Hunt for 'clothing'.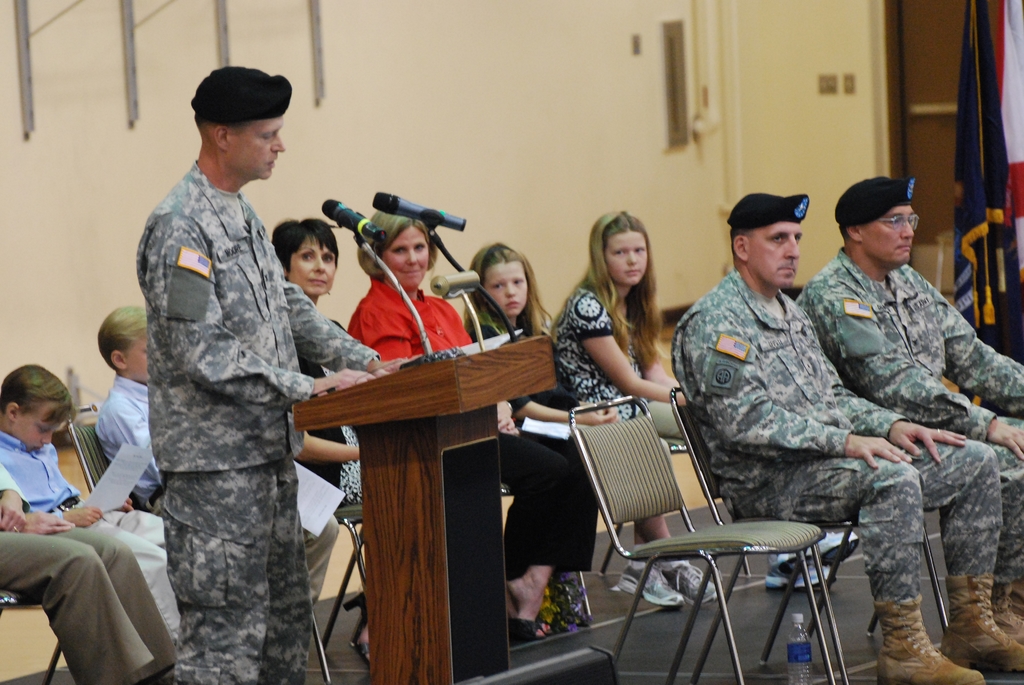
Hunted down at l=791, t=255, r=1023, b=588.
